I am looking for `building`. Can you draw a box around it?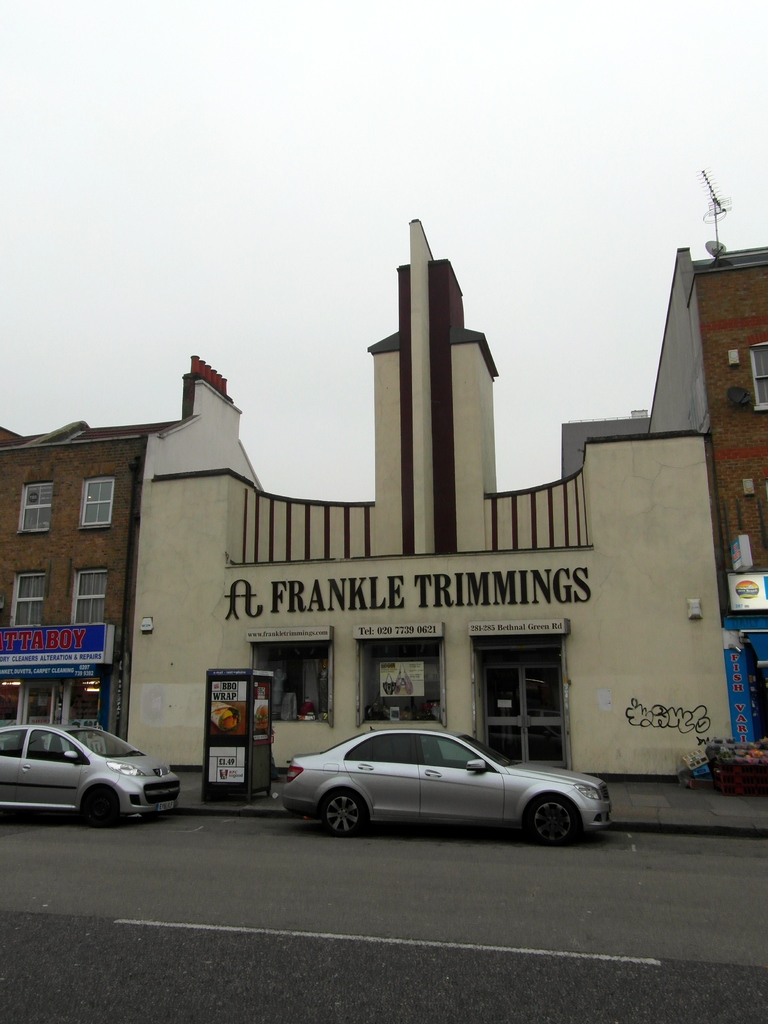
Sure, the bounding box is bbox(563, 241, 767, 749).
